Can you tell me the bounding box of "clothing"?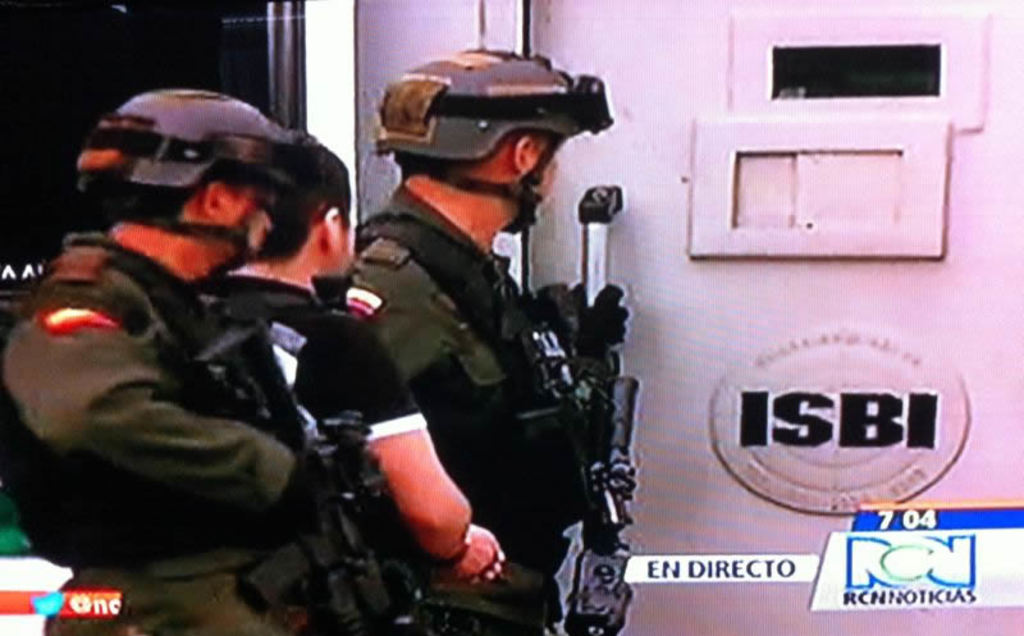
left=0, top=229, right=348, bottom=635.
